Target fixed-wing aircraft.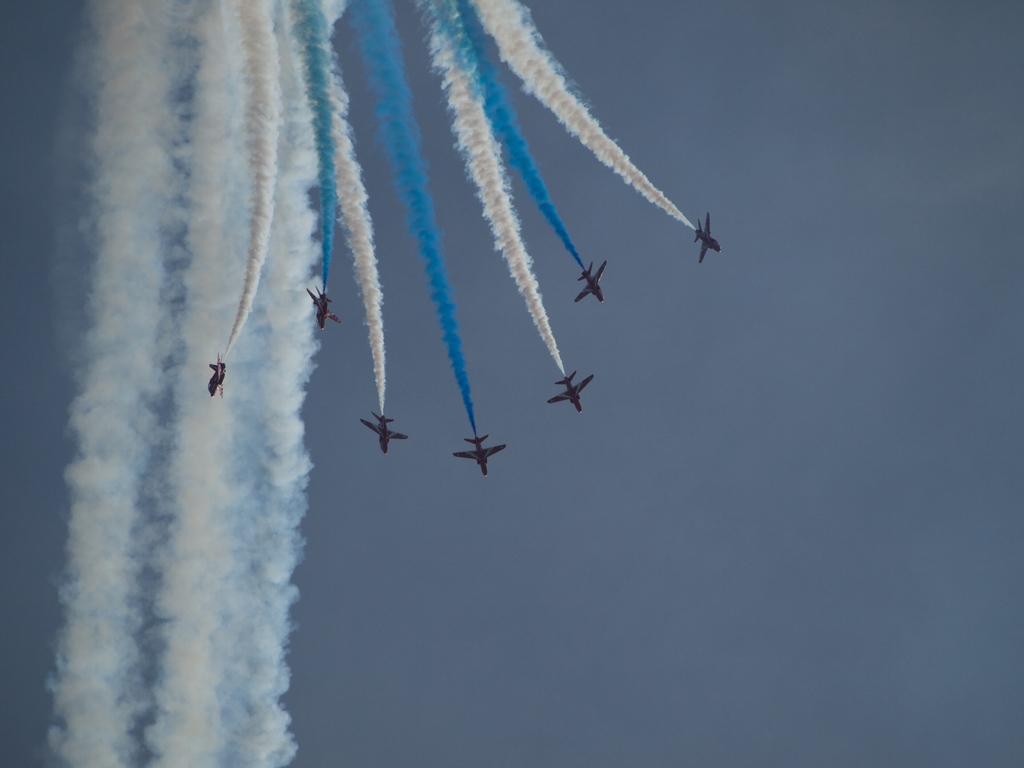
Target region: <bbox>209, 353, 228, 399</bbox>.
